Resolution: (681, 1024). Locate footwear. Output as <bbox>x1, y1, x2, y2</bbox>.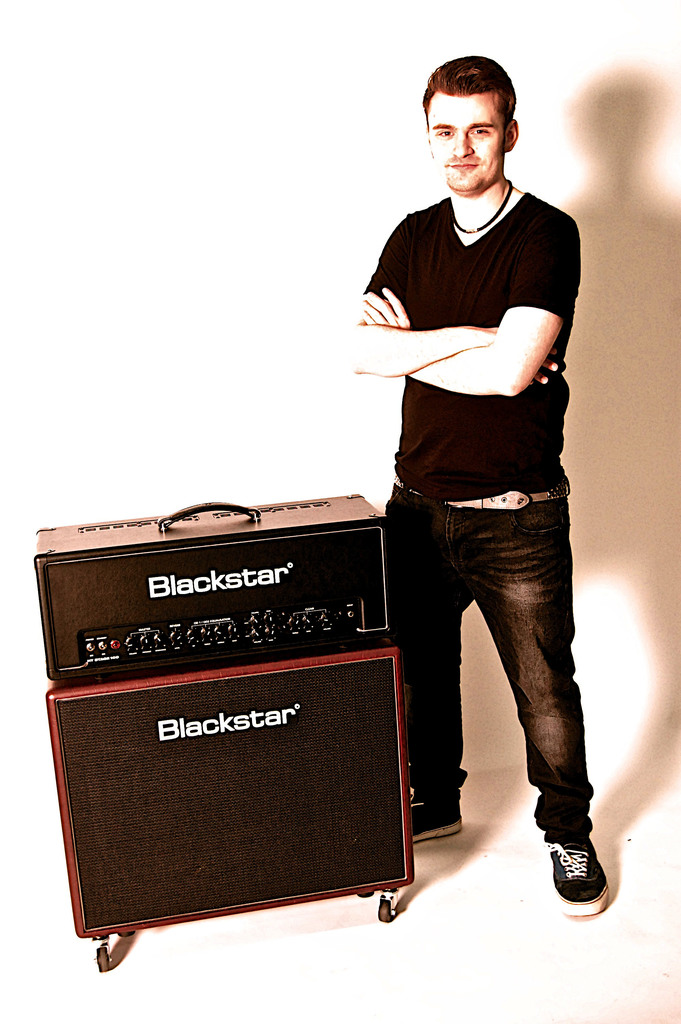
<bbox>410, 791, 466, 838</bbox>.
